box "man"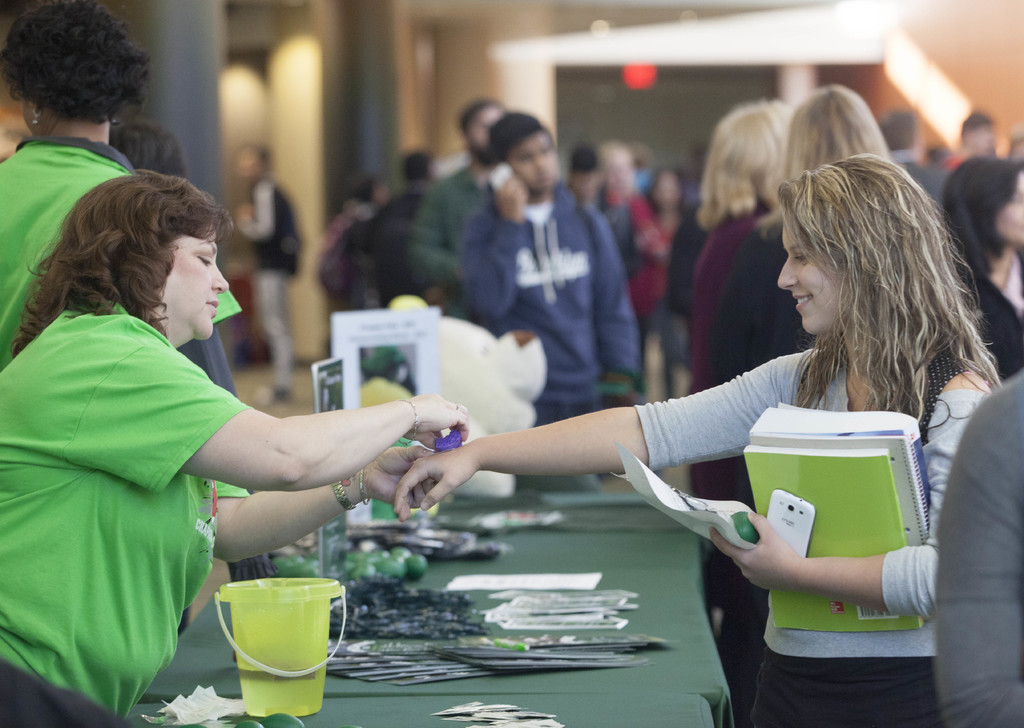
<region>667, 145, 714, 360</region>
